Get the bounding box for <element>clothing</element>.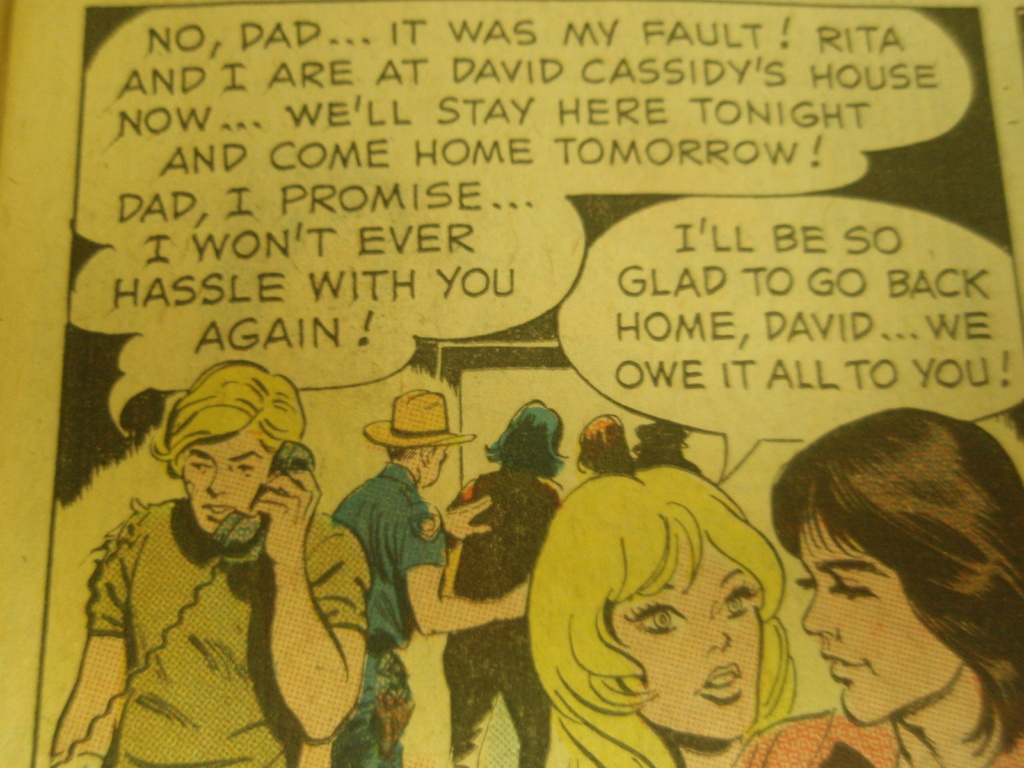
crop(731, 701, 1023, 767).
